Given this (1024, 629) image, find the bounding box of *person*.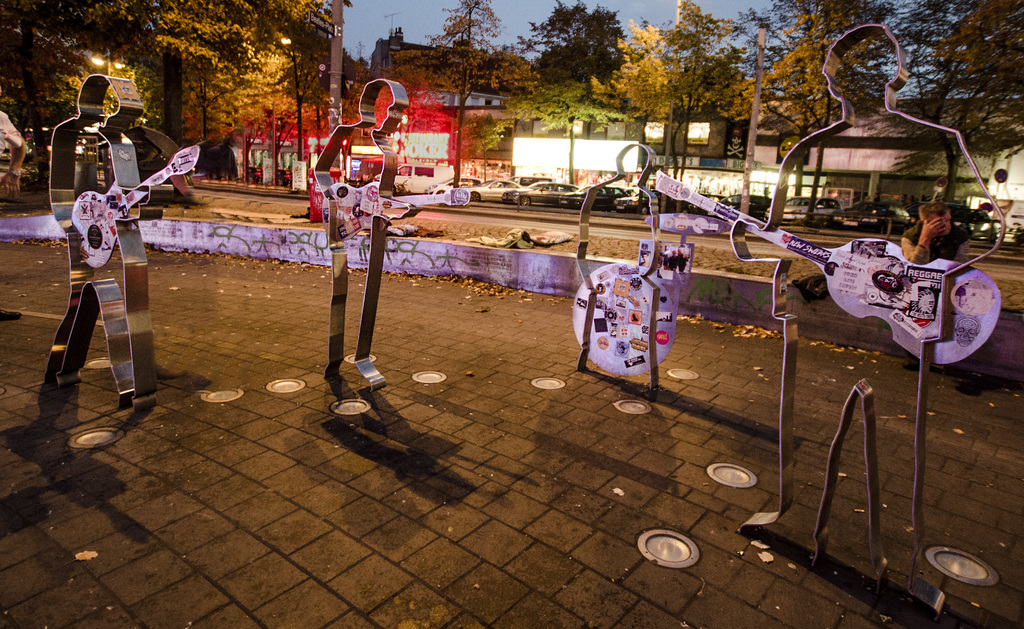
<box>34,72,175,407</box>.
